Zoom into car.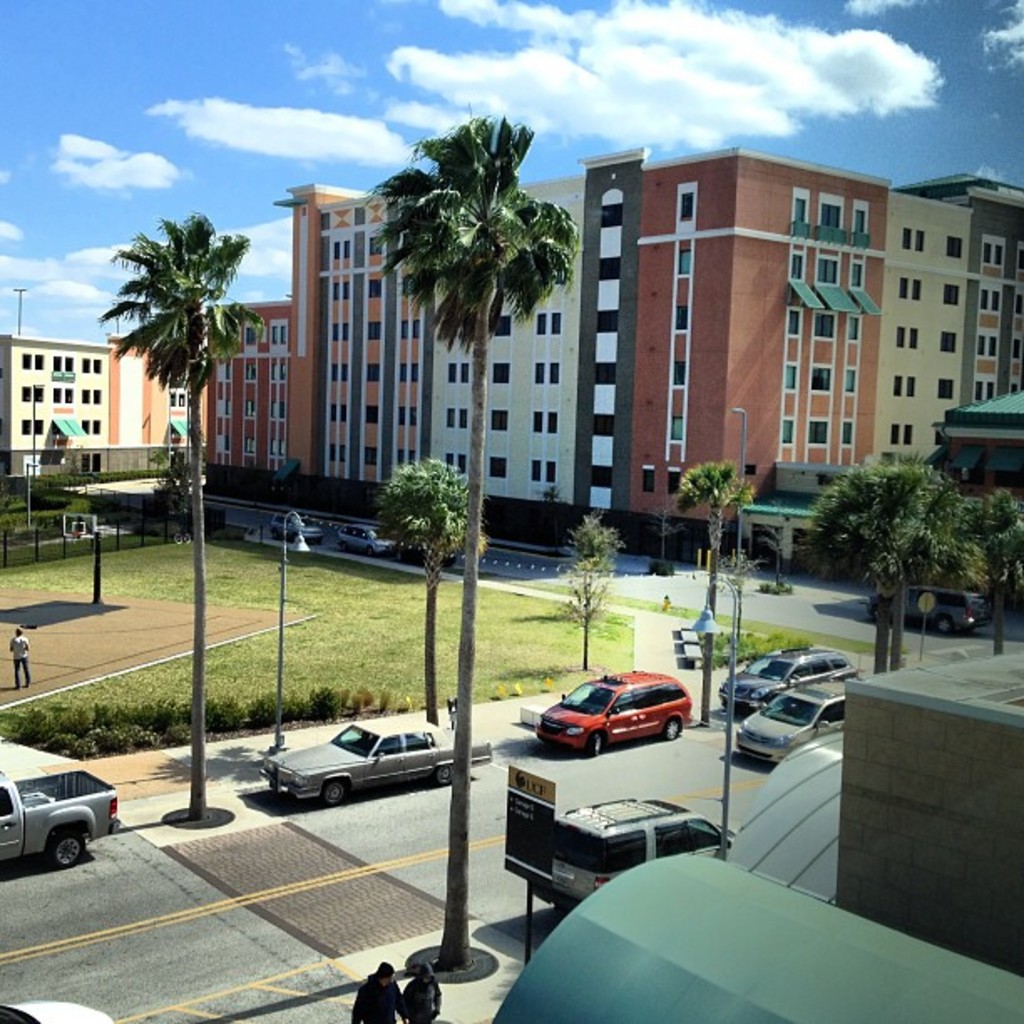
Zoom target: pyautogui.locateOnScreen(719, 643, 852, 711).
